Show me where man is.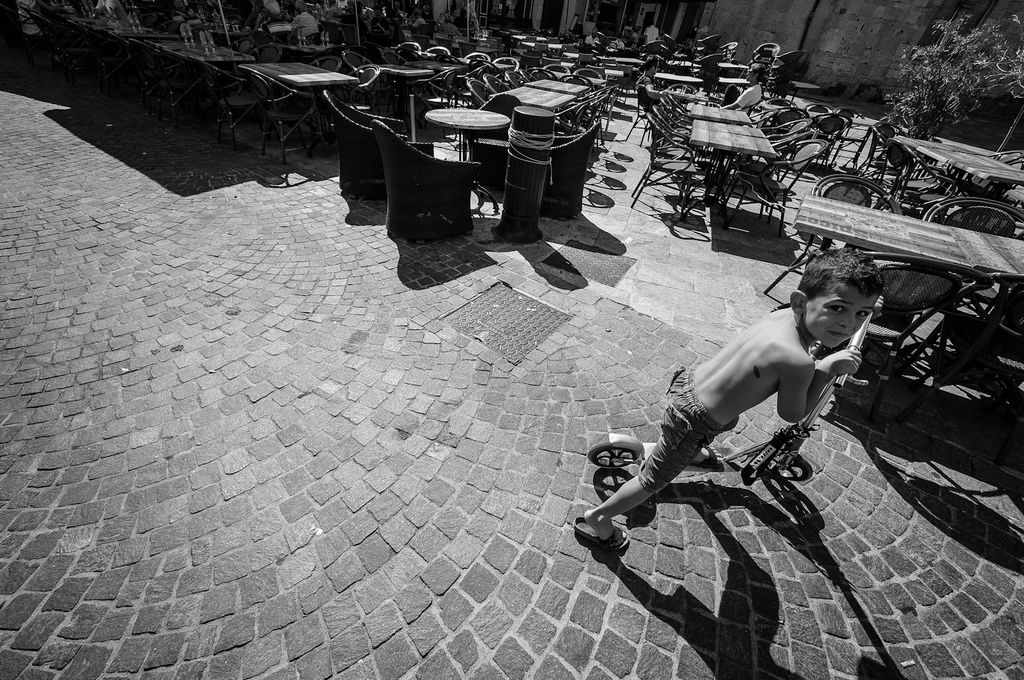
man is at box(722, 61, 765, 121).
